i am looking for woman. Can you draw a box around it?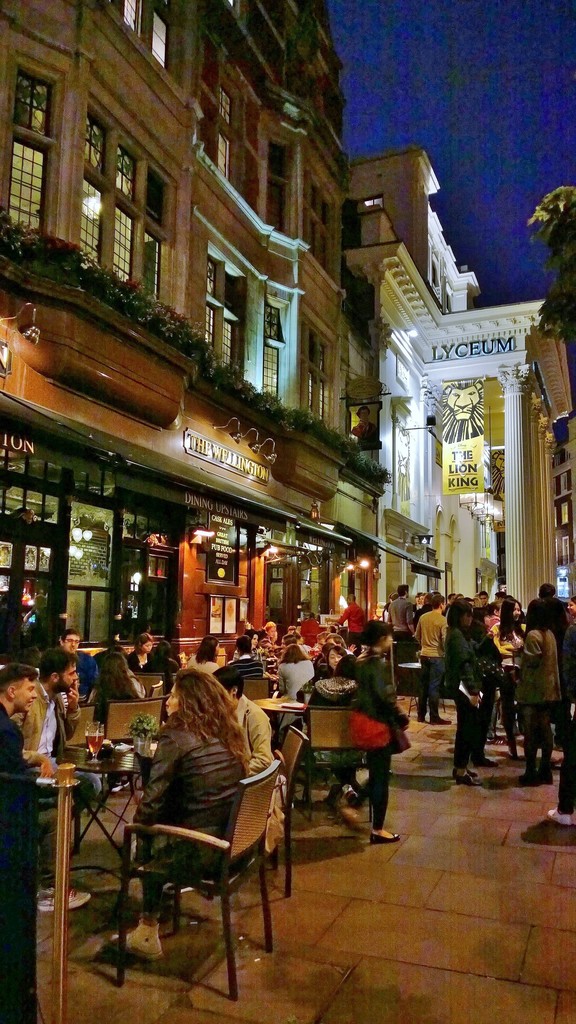
Sure, the bounding box is x1=488, y1=596, x2=530, y2=760.
